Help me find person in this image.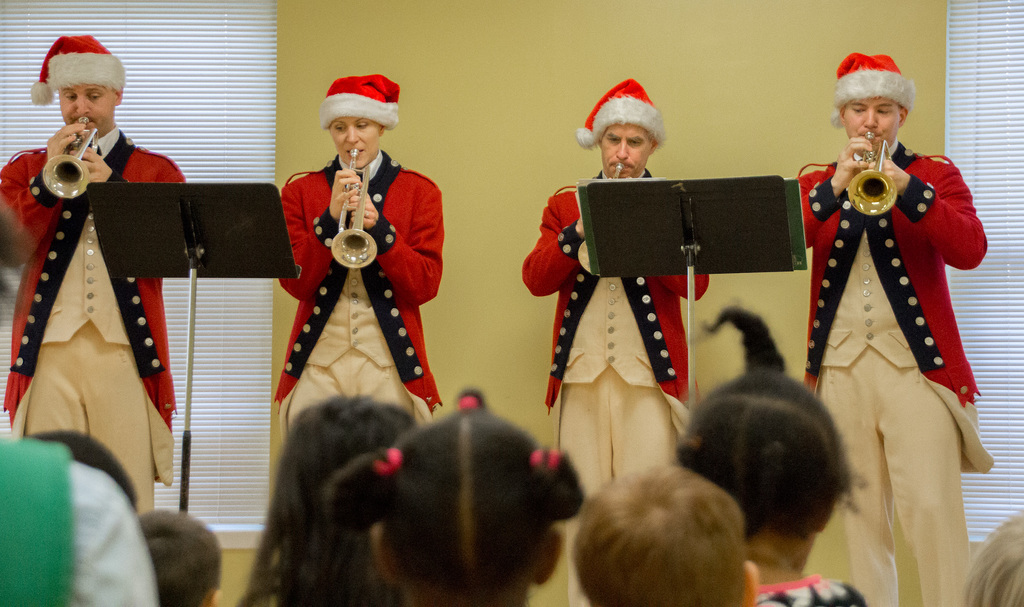
Found it: rect(521, 77, 714, 606).
